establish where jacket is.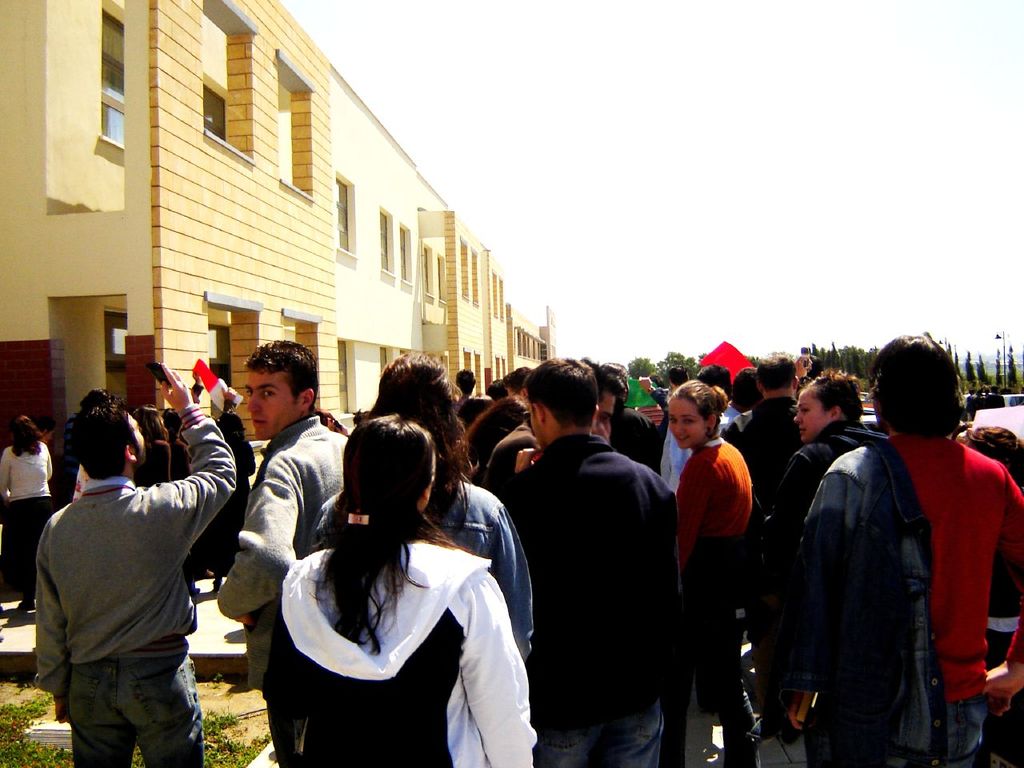
Established at locate(774, 428, 948, 767).
